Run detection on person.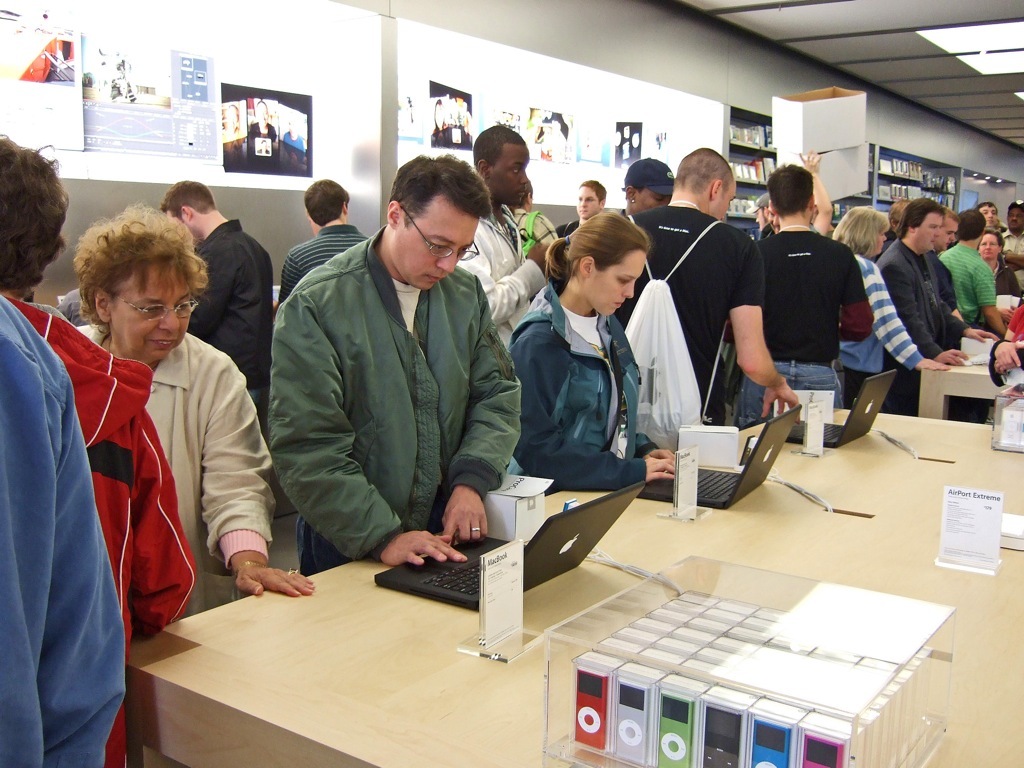
Result: crop(157, 181, 273, 416).
